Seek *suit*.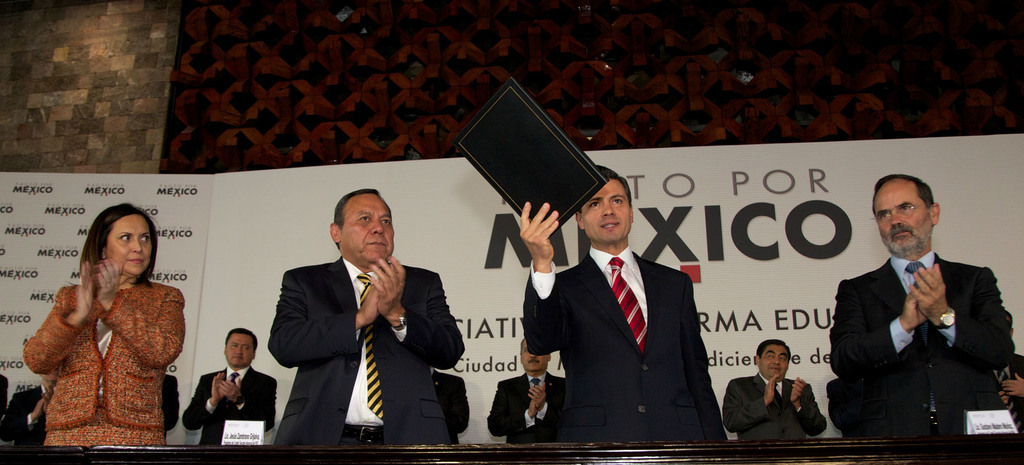
bbox(177, 367, 277, 446).
